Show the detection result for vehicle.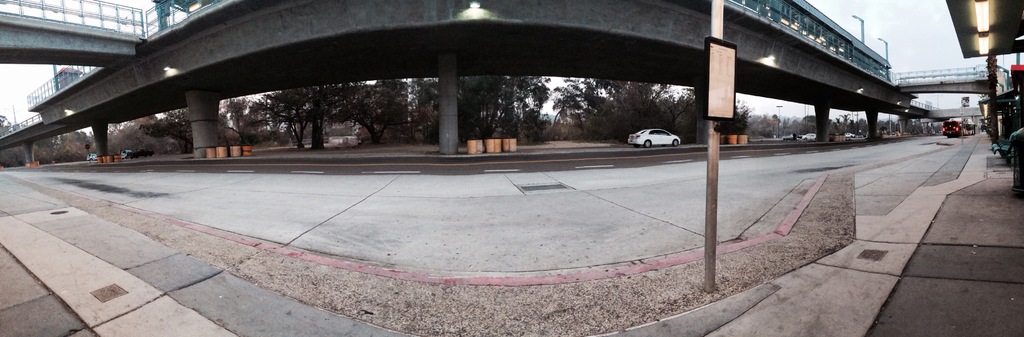
842, 129, 853, 140.
